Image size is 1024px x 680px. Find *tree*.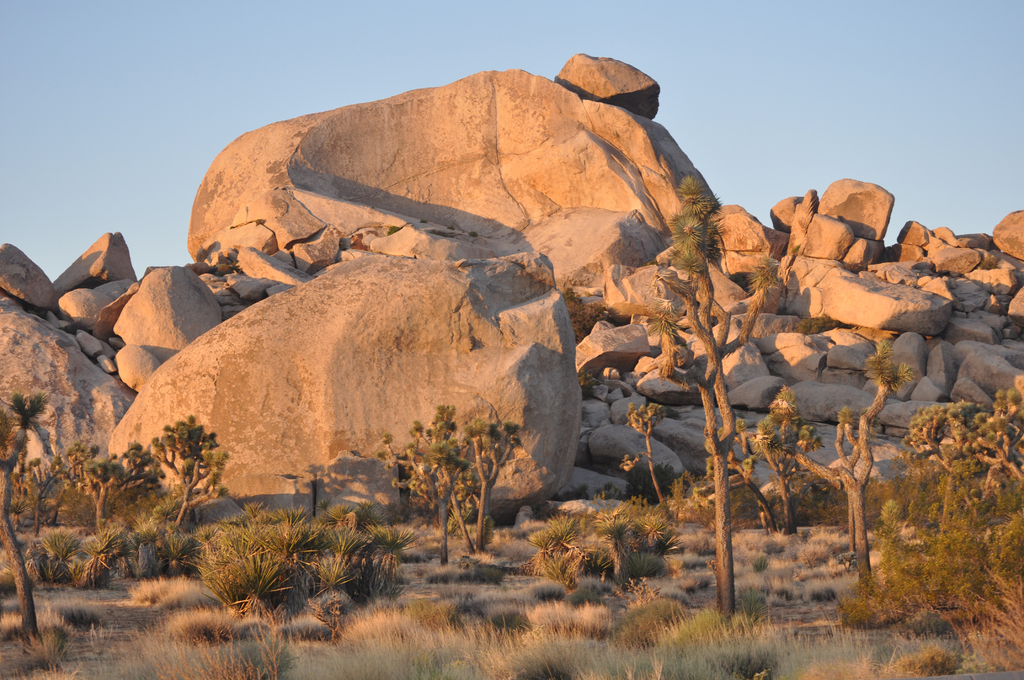
[left=67, top=455, right=125, bottom=539].
